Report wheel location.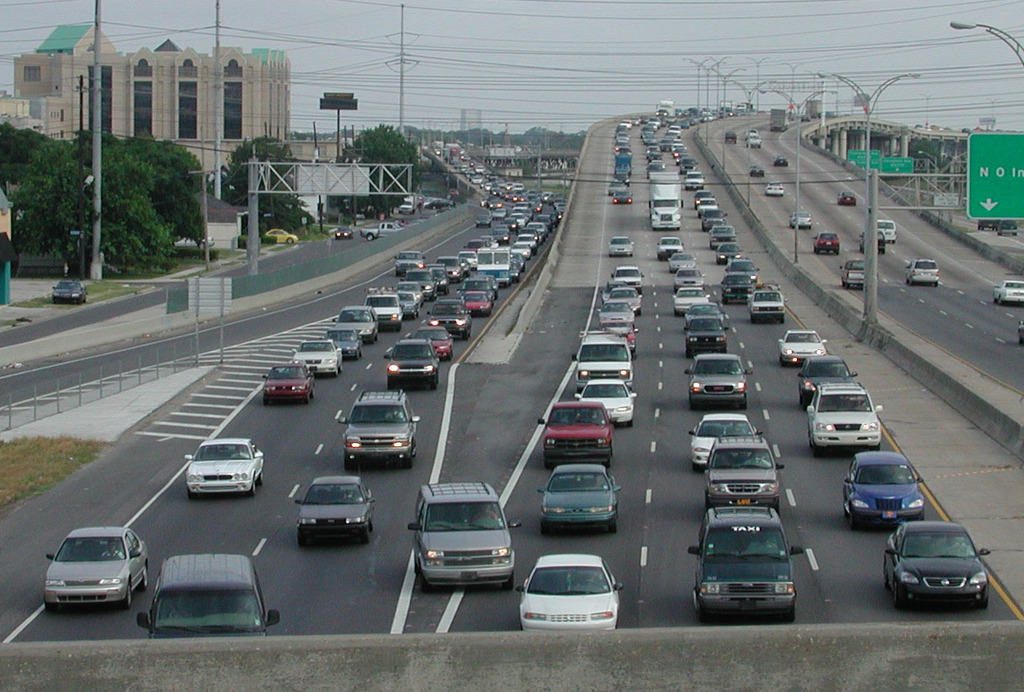
Report: box(341, 453, 353, 471).
